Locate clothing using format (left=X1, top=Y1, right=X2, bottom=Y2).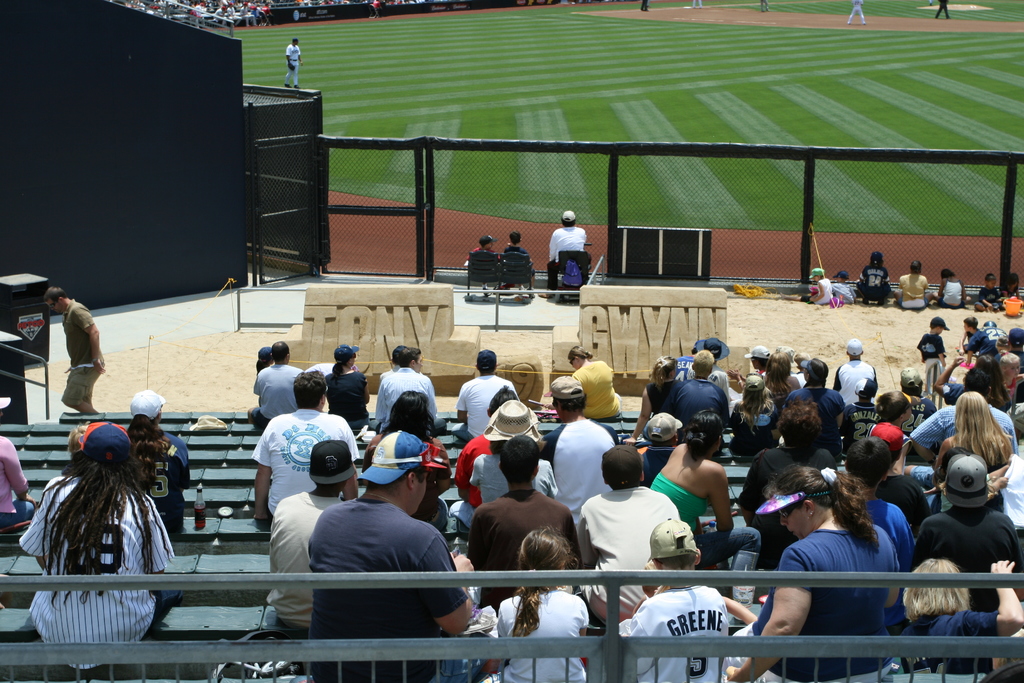
(left=1003, top=350, right=1023, bottom=380).
